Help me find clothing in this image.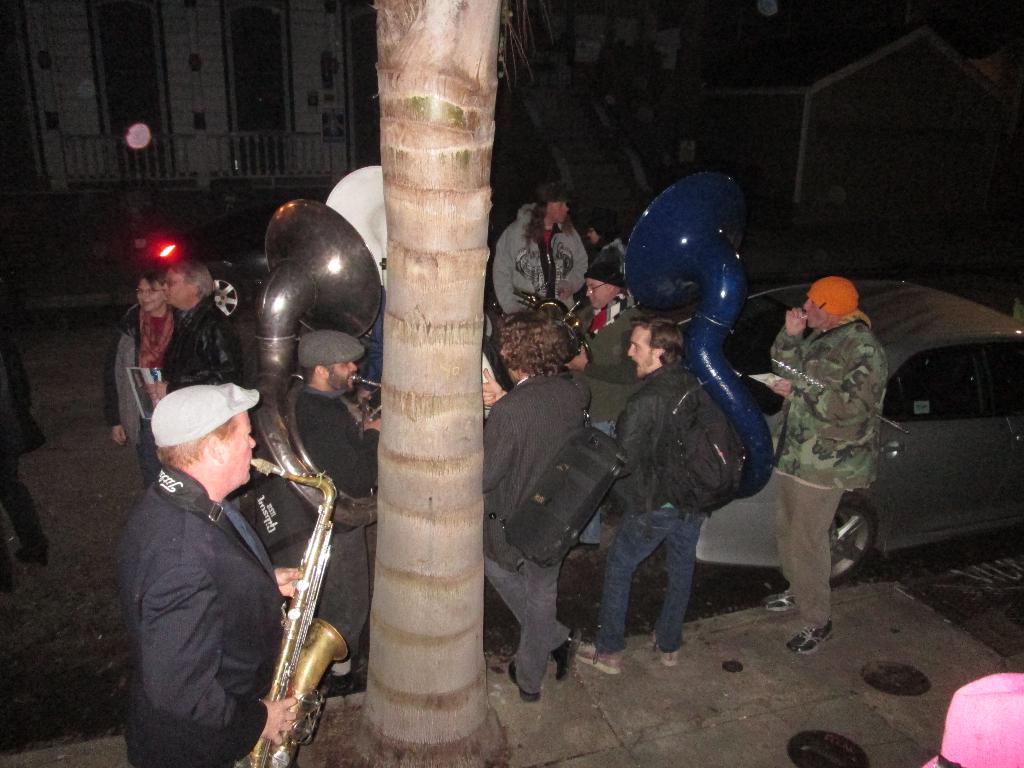
Found it: rect(151, 291, 241, 405).
